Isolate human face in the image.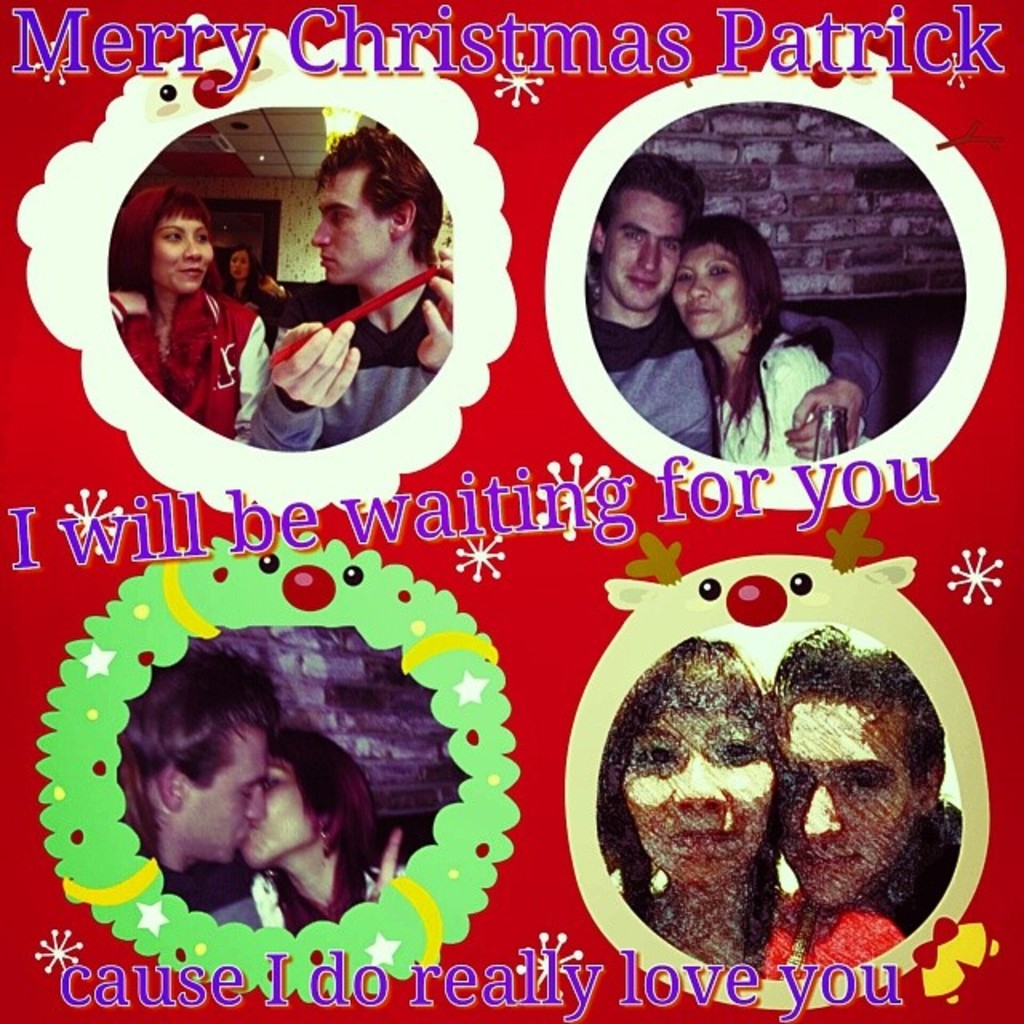
Isolated region: region(314, 179, 403, 275).
